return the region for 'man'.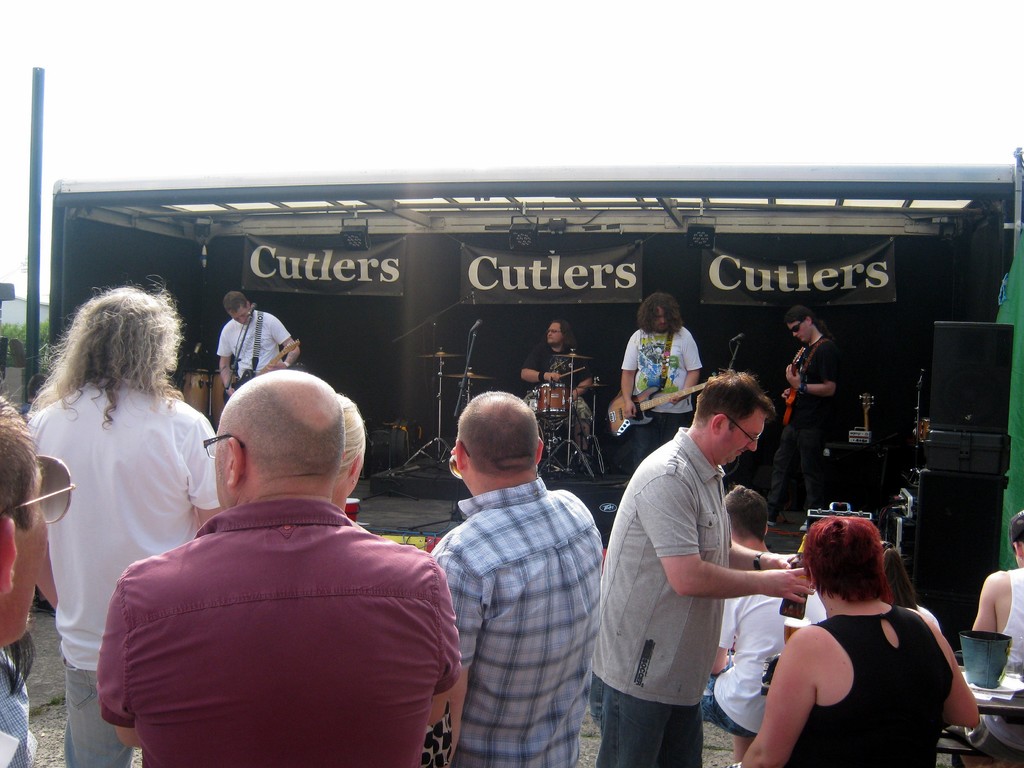
select_region(37, 285, 223, 767).
